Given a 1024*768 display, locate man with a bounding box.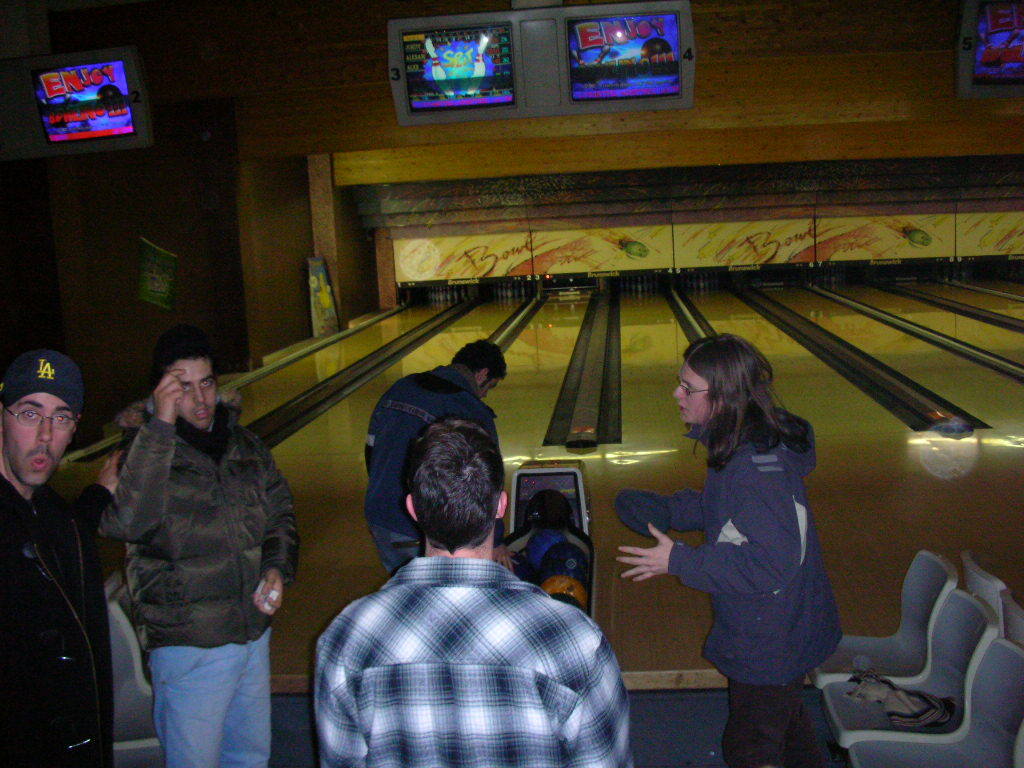
Located: box(110, 332, 301, 767).
